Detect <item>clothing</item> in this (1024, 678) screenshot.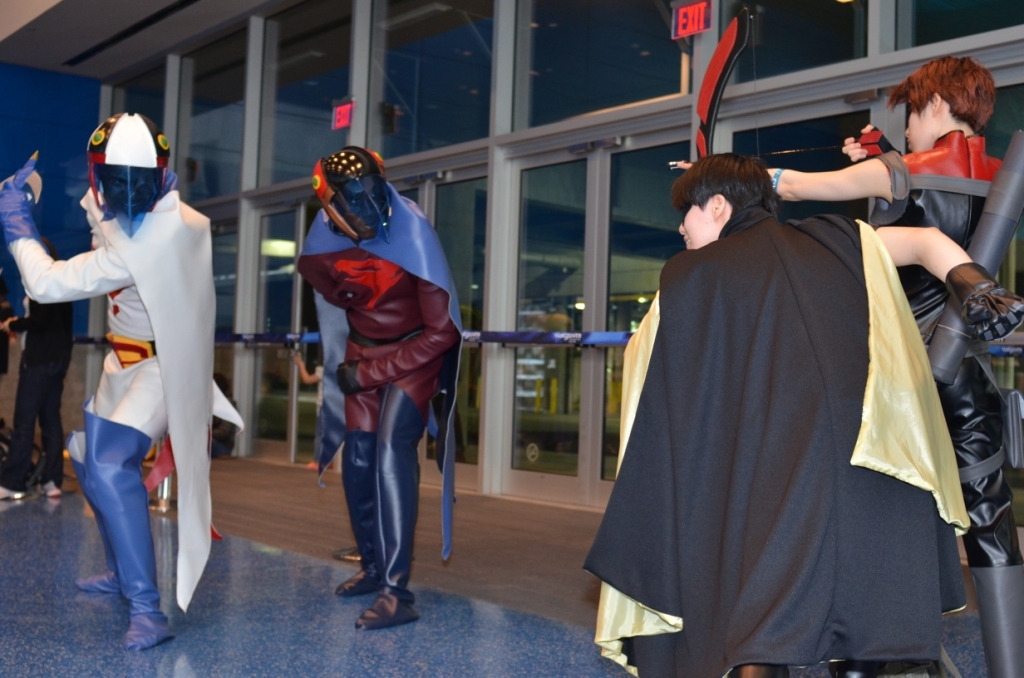
Detection: Rect(7, 183, 249, 608).
